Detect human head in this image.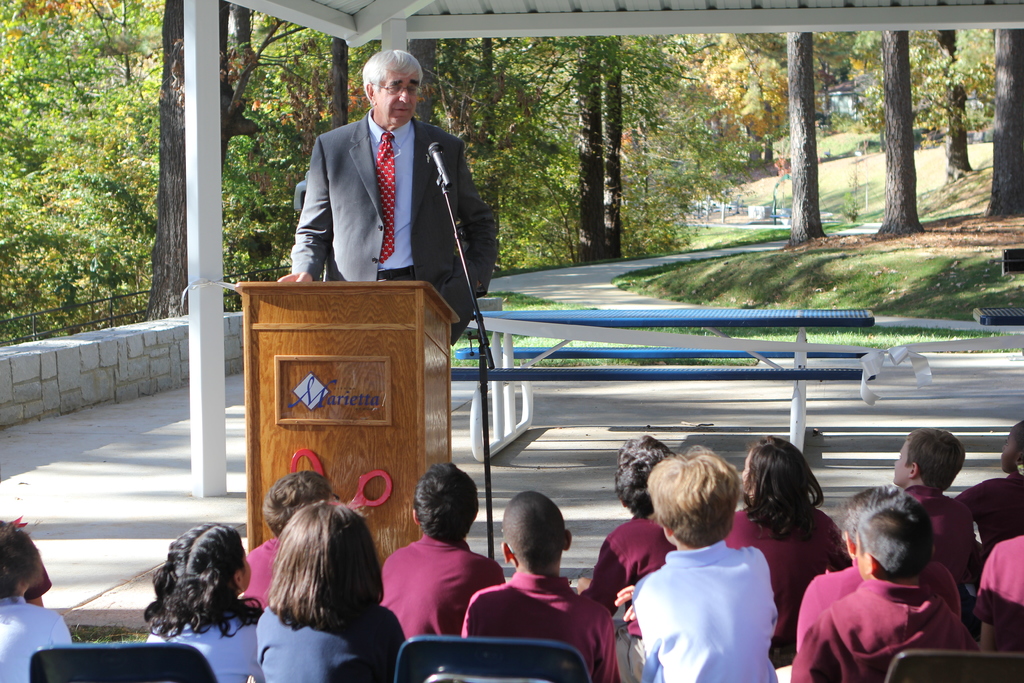
Detection: <bbox>859, 490, 939, 582</bbox>.
